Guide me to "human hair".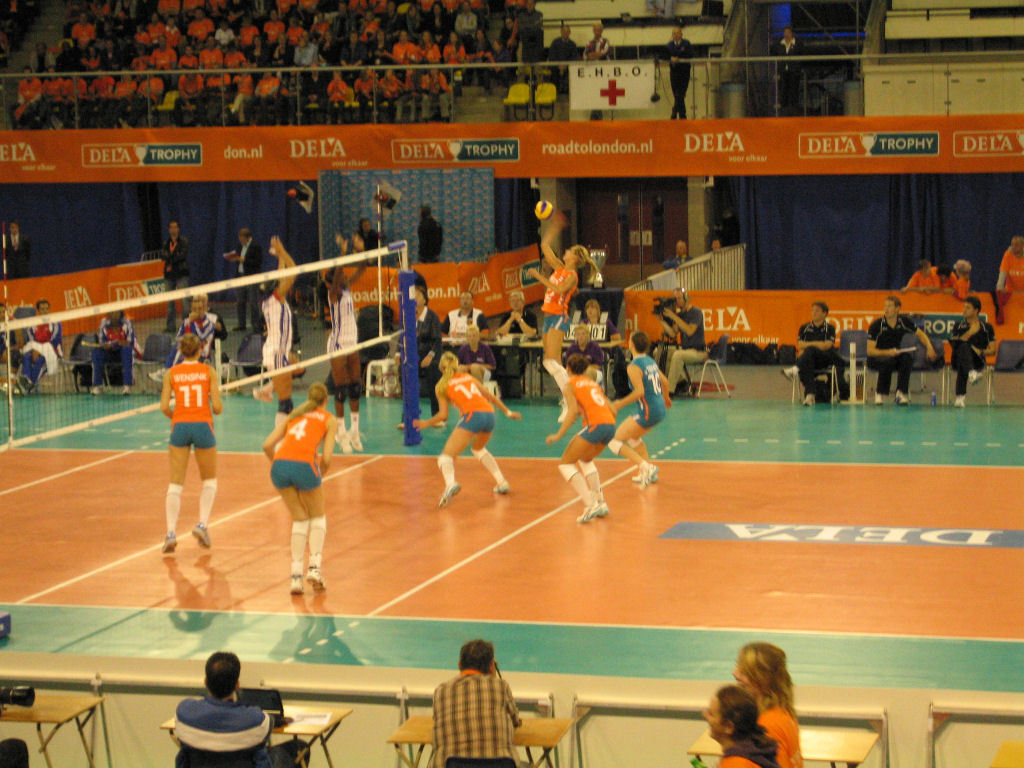
Guidance: (631, 330, 649, 352).
